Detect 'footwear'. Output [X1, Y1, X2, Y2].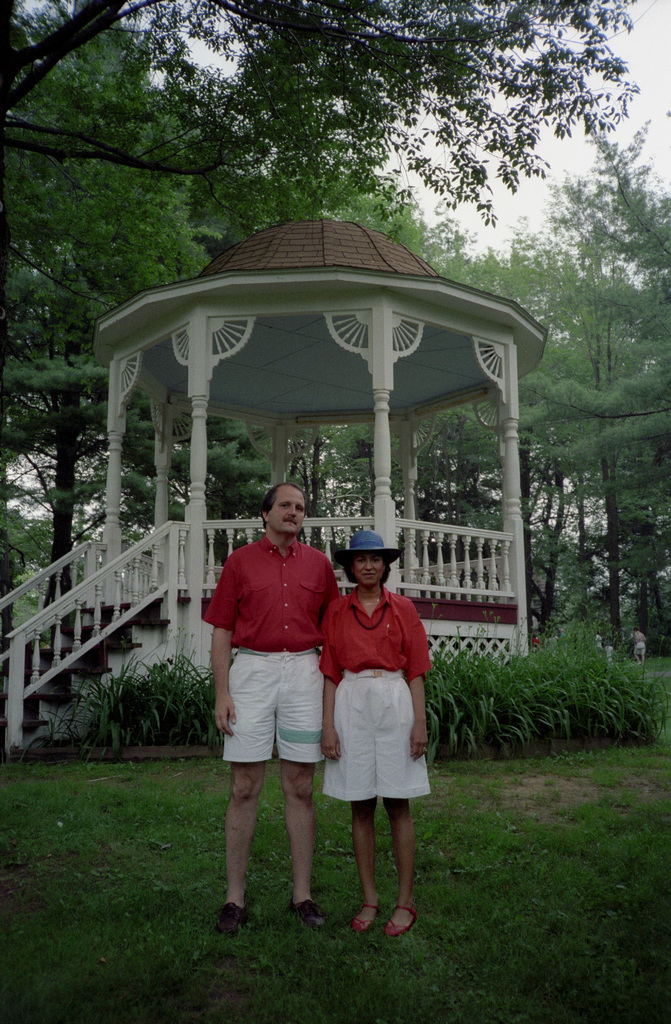
[220, 904, 245, 942].
